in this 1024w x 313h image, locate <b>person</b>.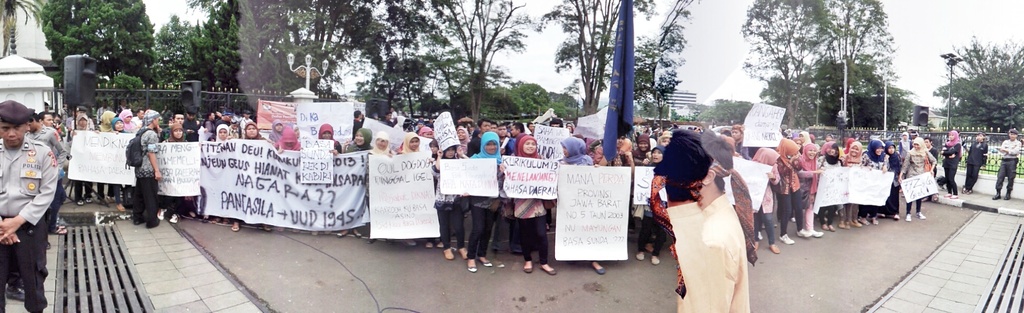
Bounding box: [left=273, top=122, right=297, bottom=234].
